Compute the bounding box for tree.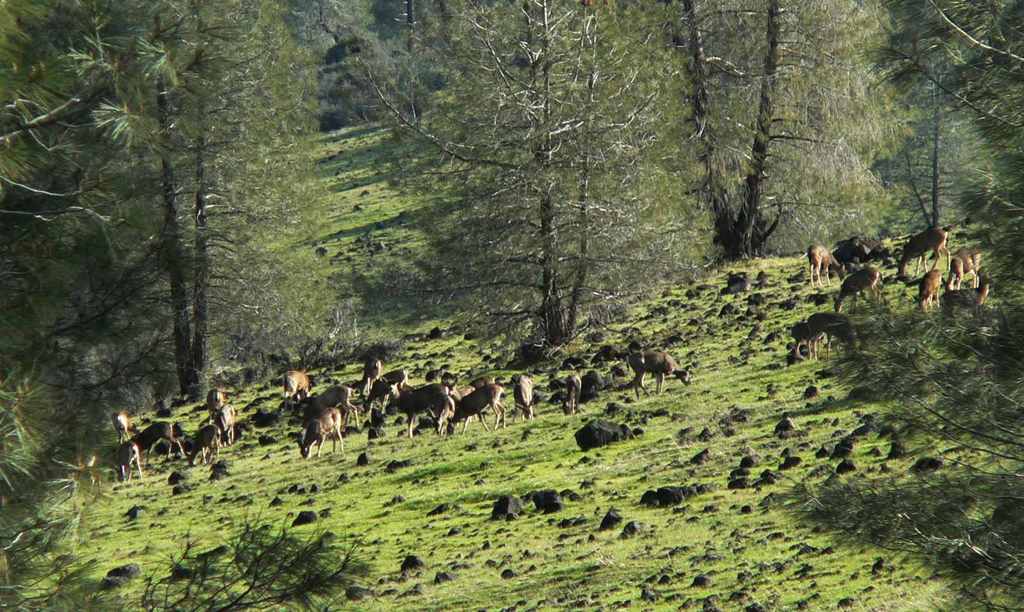
0, 463, 129, 611.
